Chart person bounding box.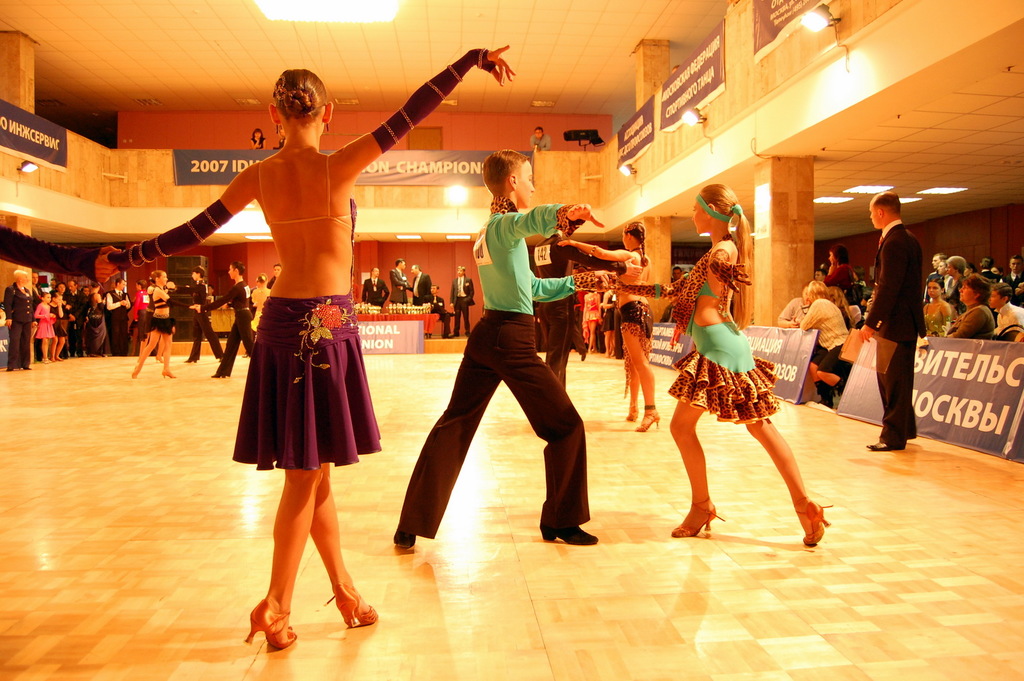
Charted: bbox(599, 182, 834, 547).
